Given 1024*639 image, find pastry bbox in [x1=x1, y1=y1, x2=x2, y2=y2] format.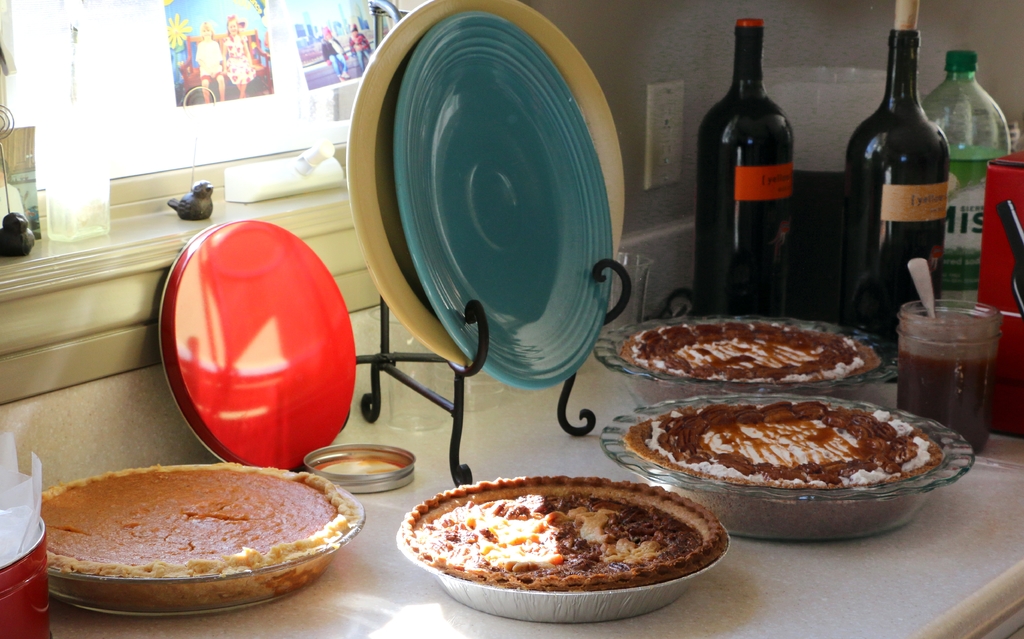
[x1=634, y1=391, x2=957, y2=537].
